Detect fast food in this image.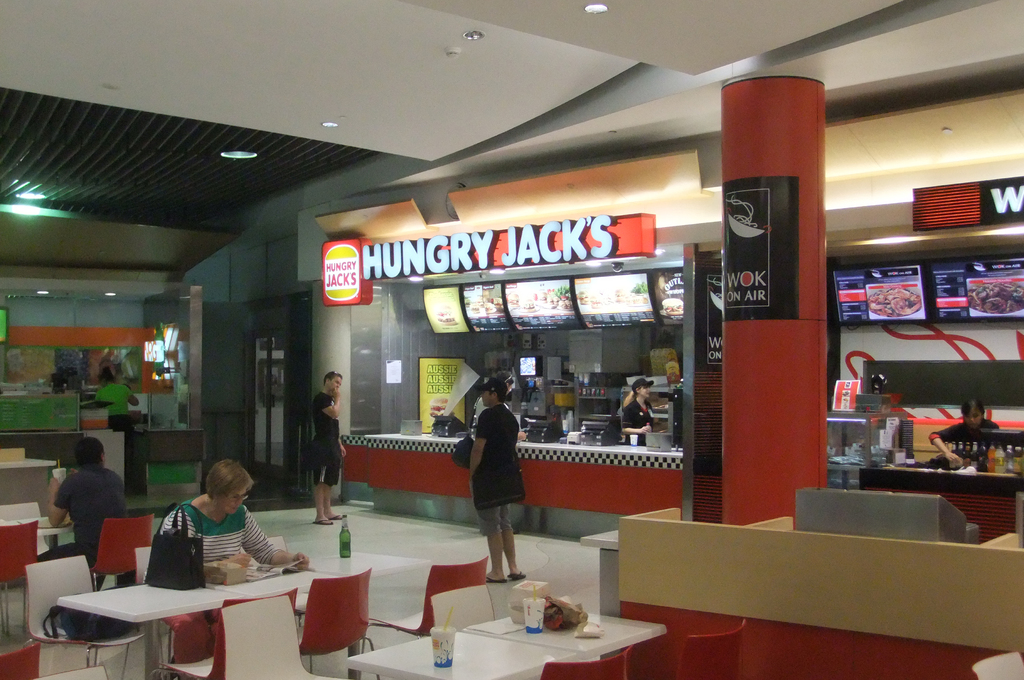
Detection: locate(660, 298, 685, 315).
